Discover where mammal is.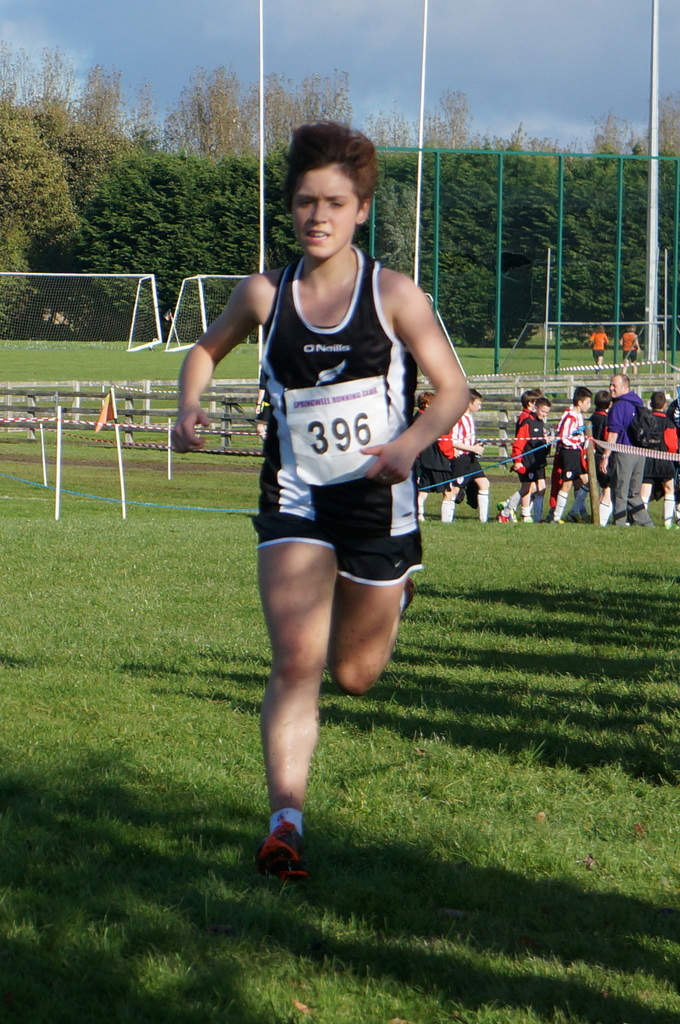
Discovered at (x1=418, y1=394, x2=452, y2=524).
